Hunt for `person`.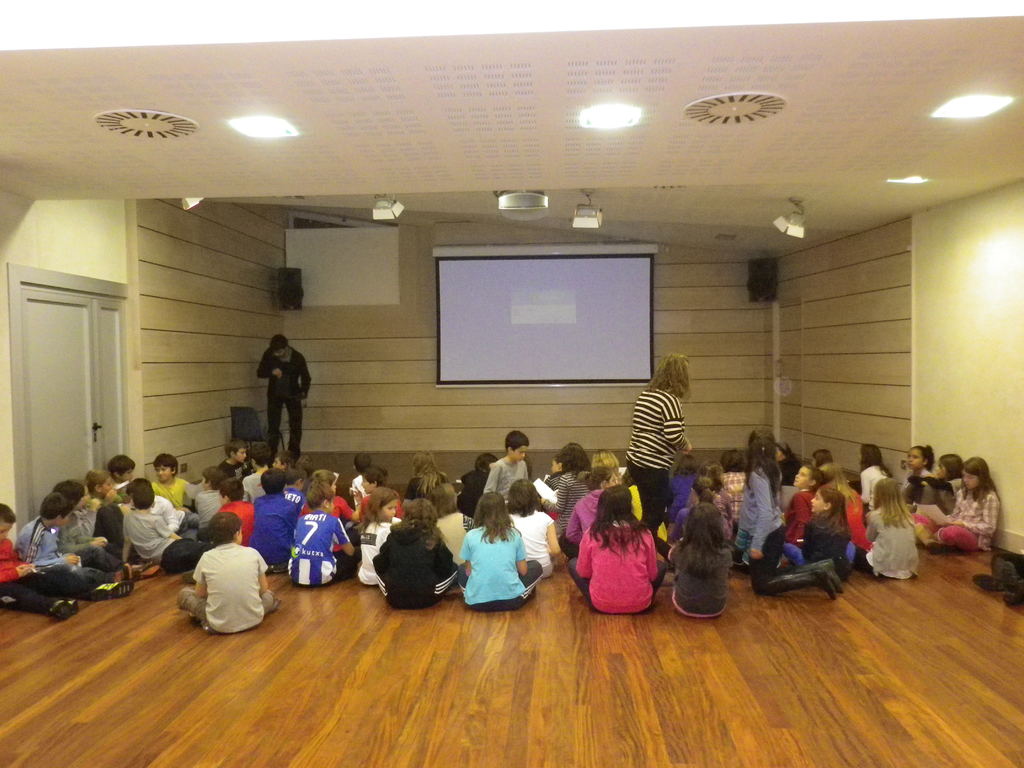
Hunted down at (x1=512, y1=479, x2=559, y2=579).
